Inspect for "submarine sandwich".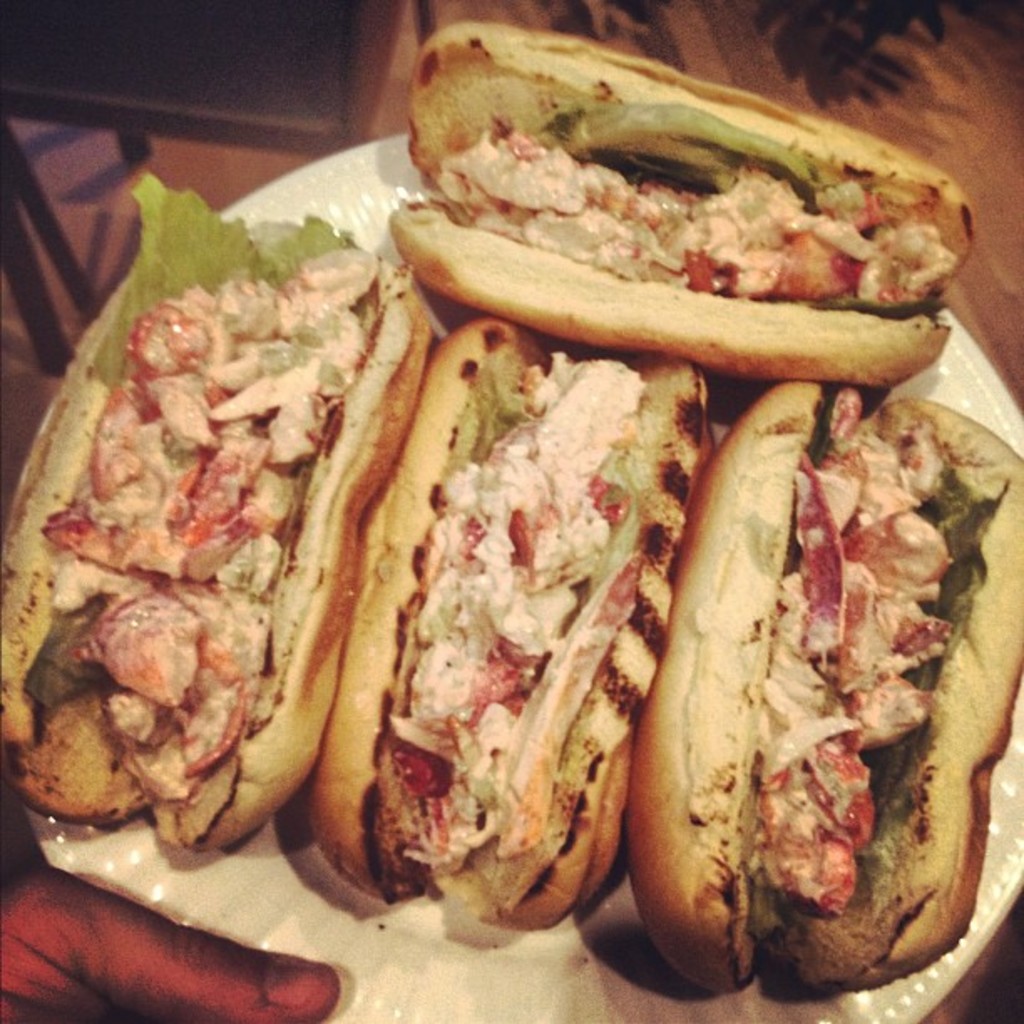
Inspection: <bbox>310, 318, 708, 927</bbox>.
